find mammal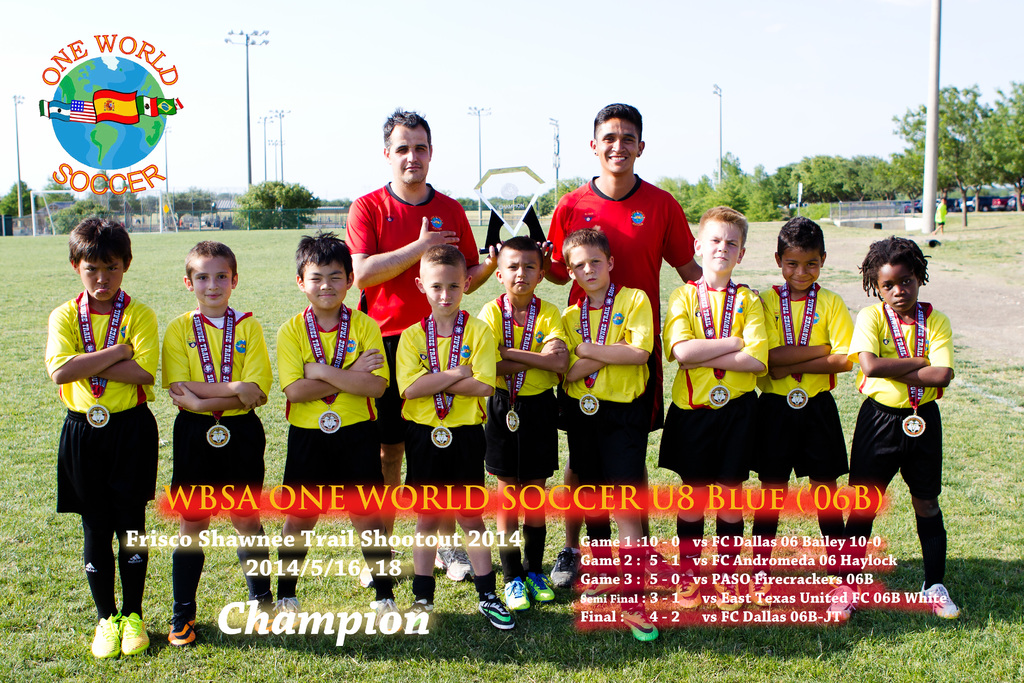
163, 240, 278, 649
